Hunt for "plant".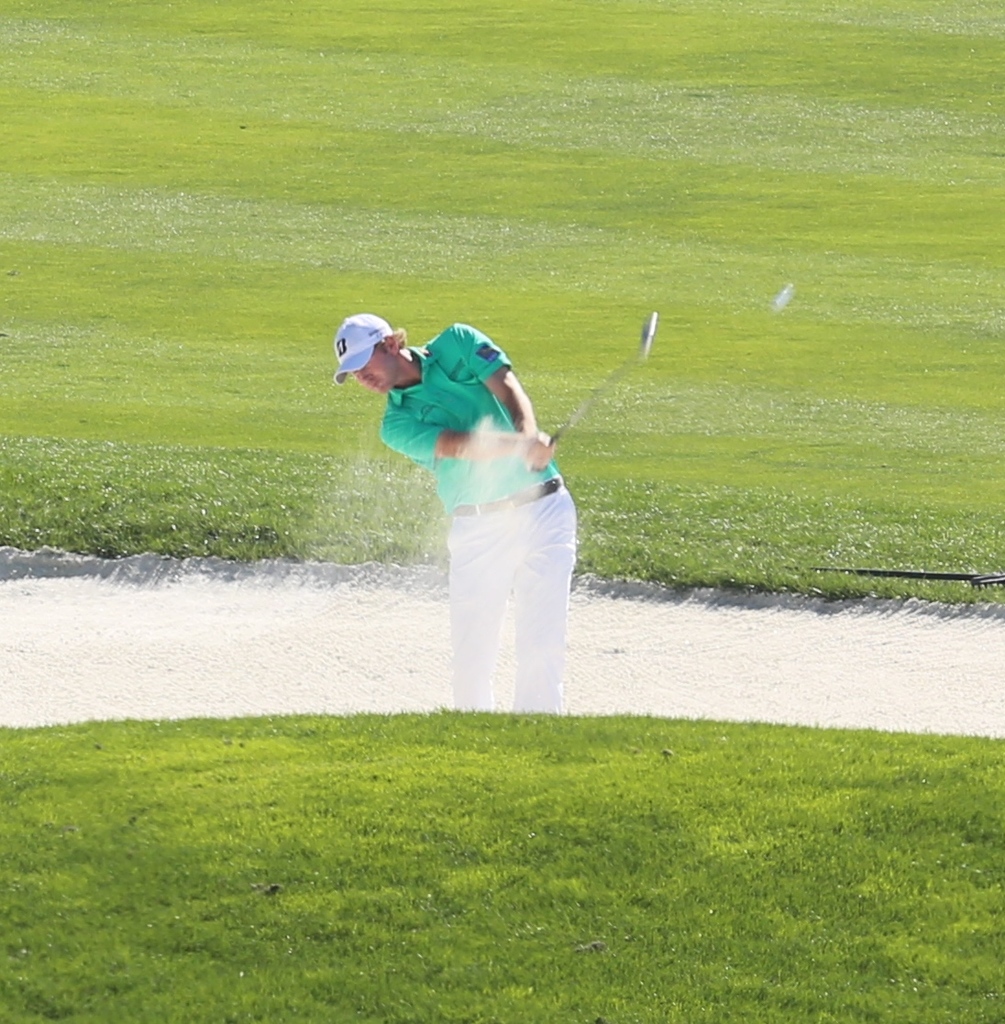
Hunted down at 0, 723, 1004, 1023.
